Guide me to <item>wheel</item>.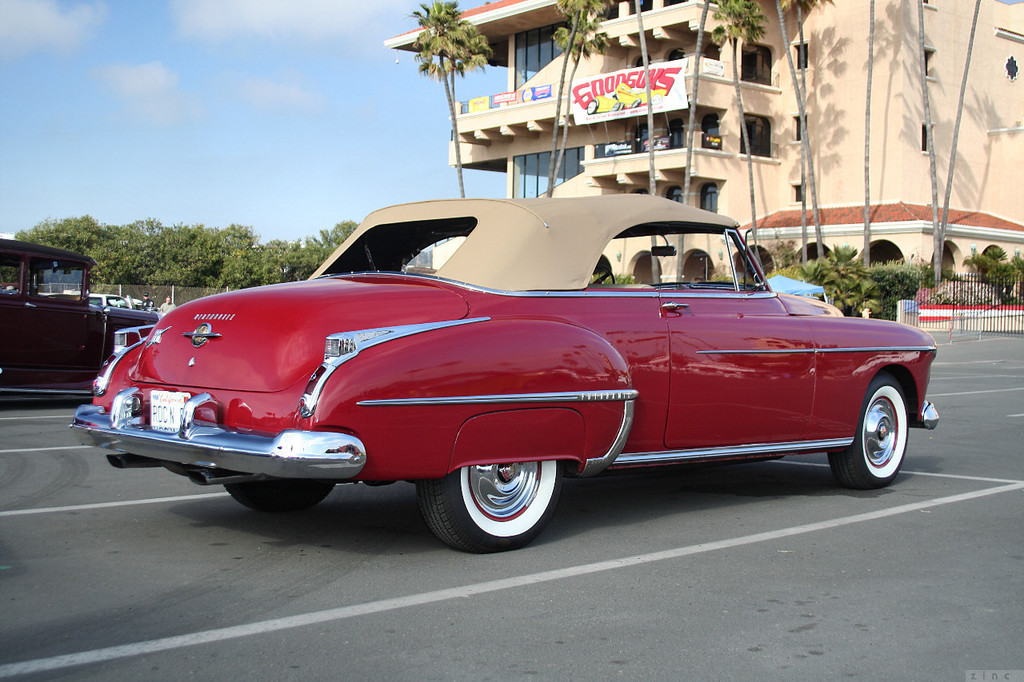
Guidance: rect(585, 265, 622, 285).
